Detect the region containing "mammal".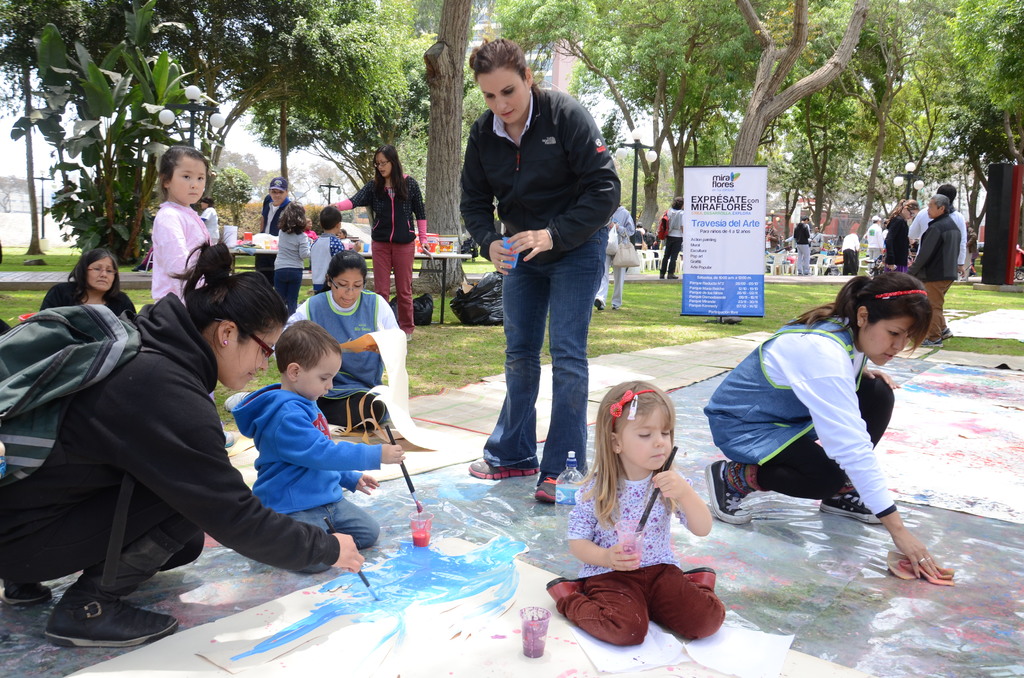
left=812, top=225, right=822, bottom=261.
